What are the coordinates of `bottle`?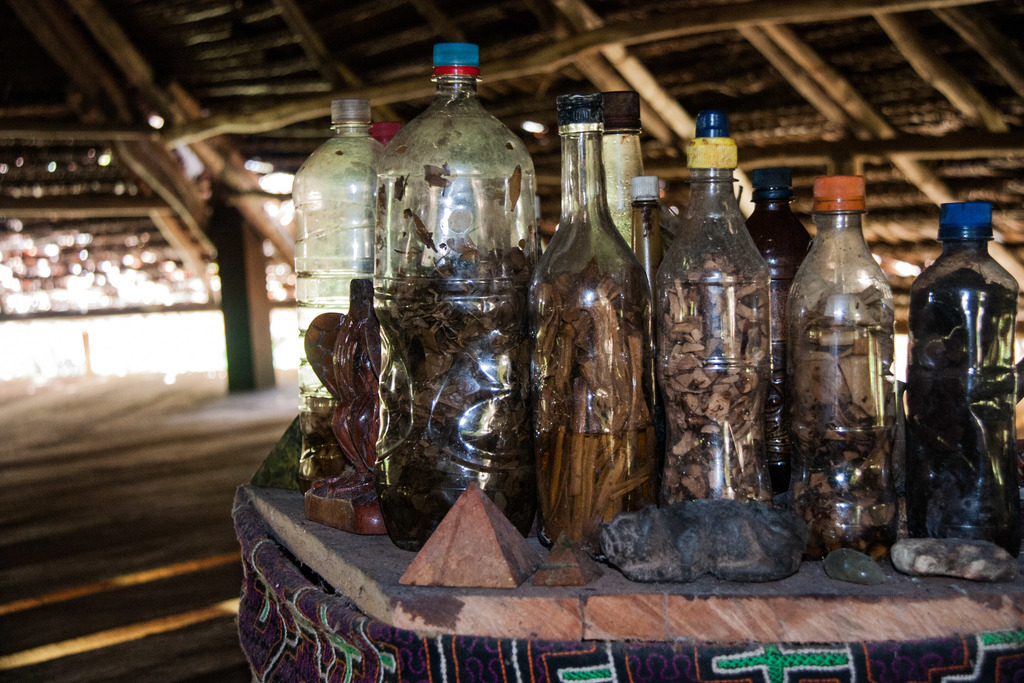
599/88/642/250.
